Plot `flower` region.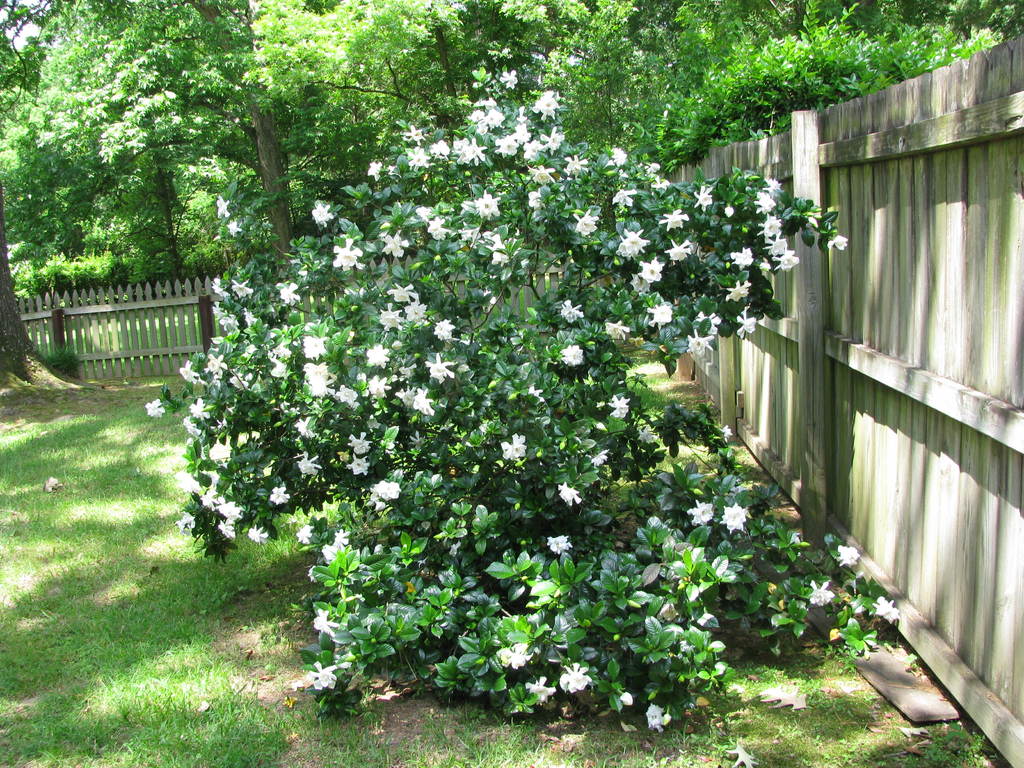
Plotted at (402, 124, 429, 146).
